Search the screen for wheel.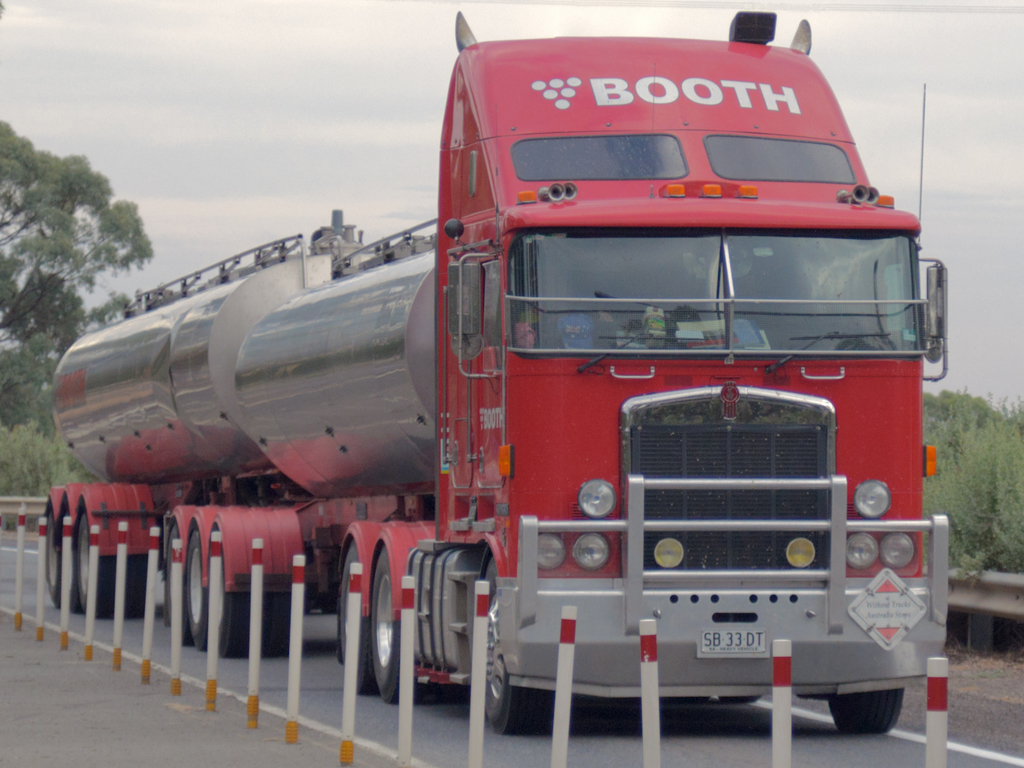
Found at 205 527 258 655.
